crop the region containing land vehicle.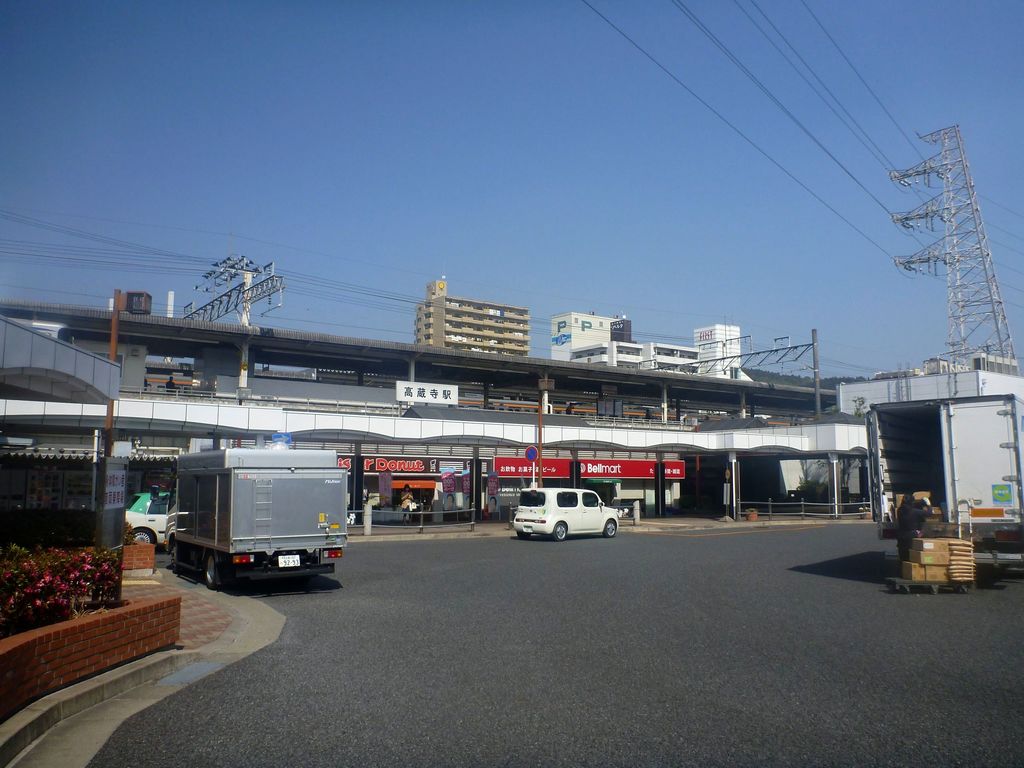
Crop region: (x1=865, y1=397, x2=1023, y2=564).
